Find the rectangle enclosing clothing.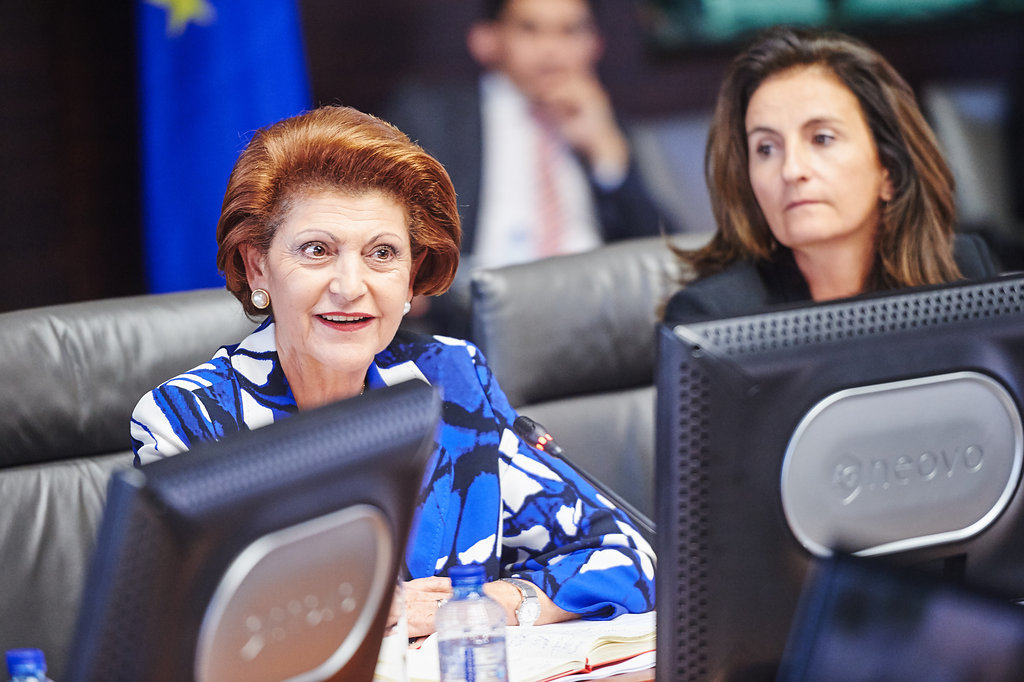
<box>663,230,1001,327</box>.
